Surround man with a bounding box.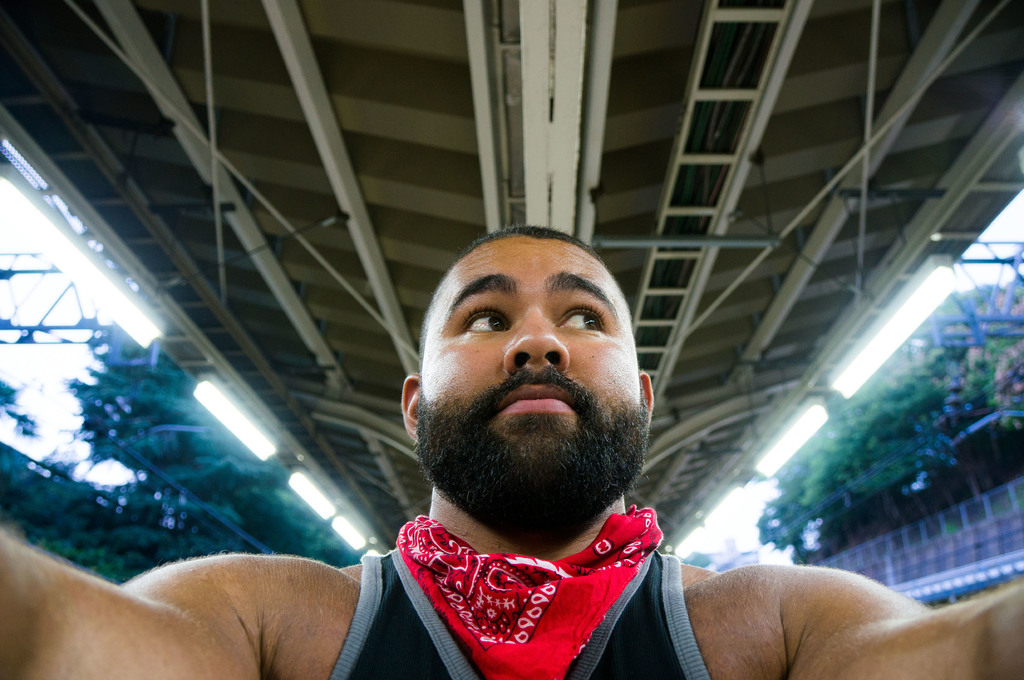
rect(0, 219, 1023, 679).
